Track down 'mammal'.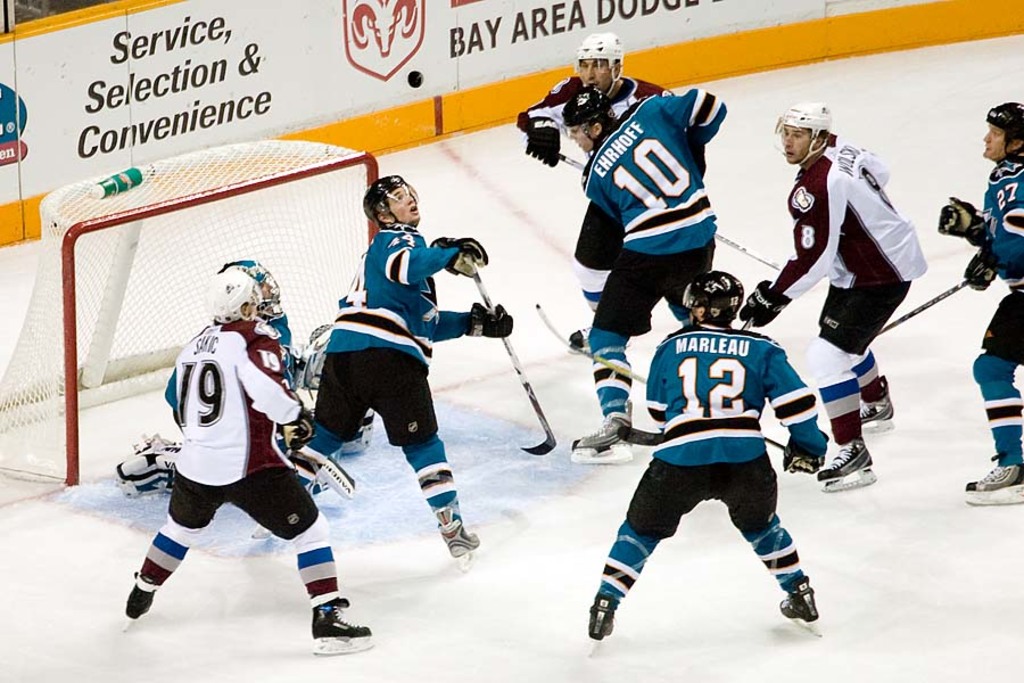
Tracked to {"left": 114, "top": 296, "right": 338, "bottom": 641}.
